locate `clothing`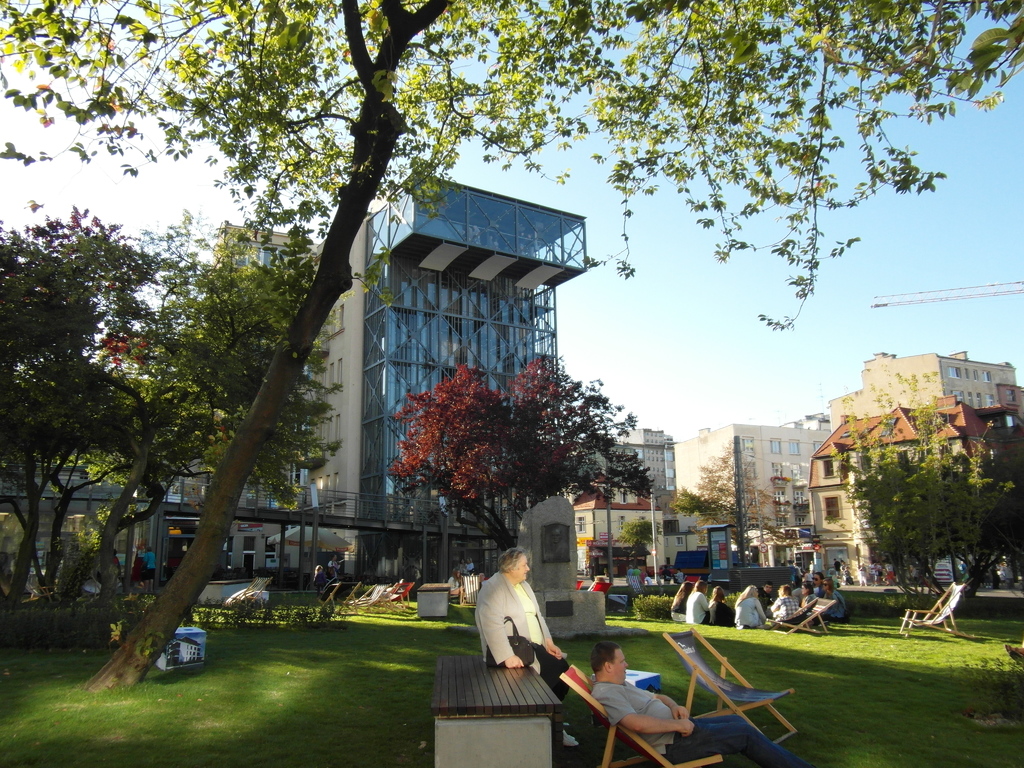
145/545/156/579
